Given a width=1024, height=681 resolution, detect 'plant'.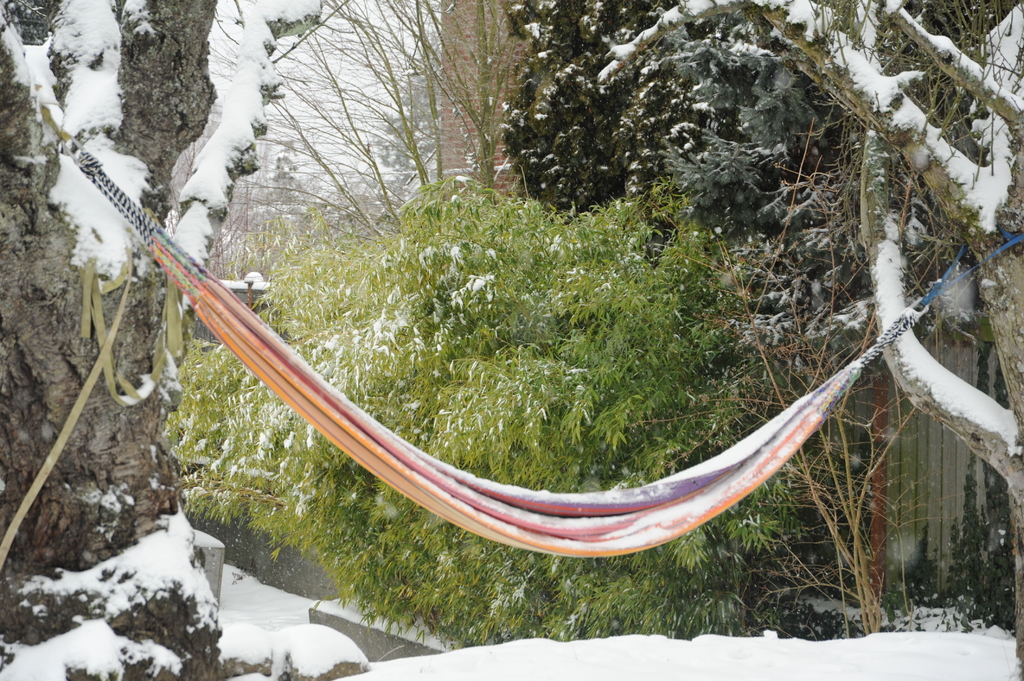
748:246:1023:637.
